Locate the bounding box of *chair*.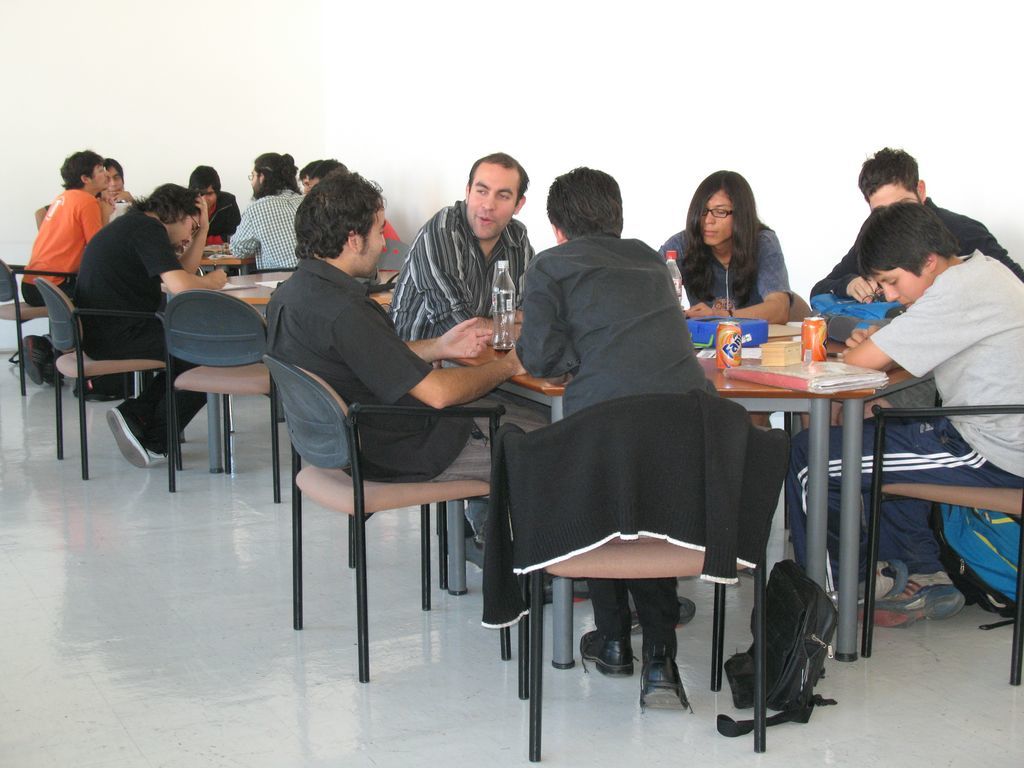
Bounding box: pyautogui.locateOnScreen(832, 405, 1023, 691).
